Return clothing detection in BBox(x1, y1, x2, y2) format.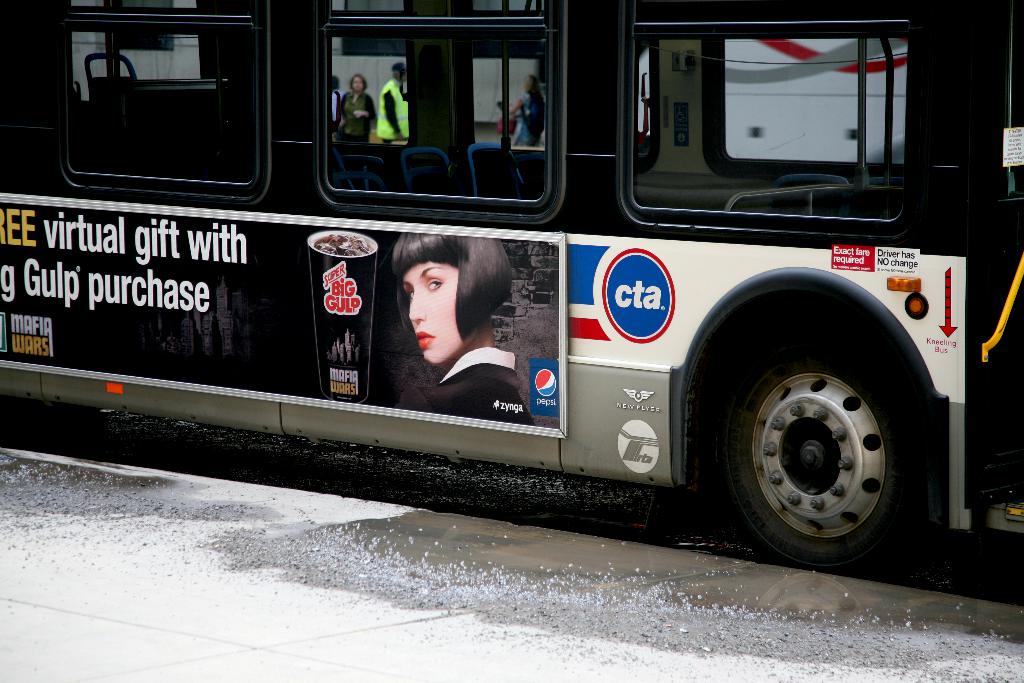
BBox(333, 83, 377, 160).
